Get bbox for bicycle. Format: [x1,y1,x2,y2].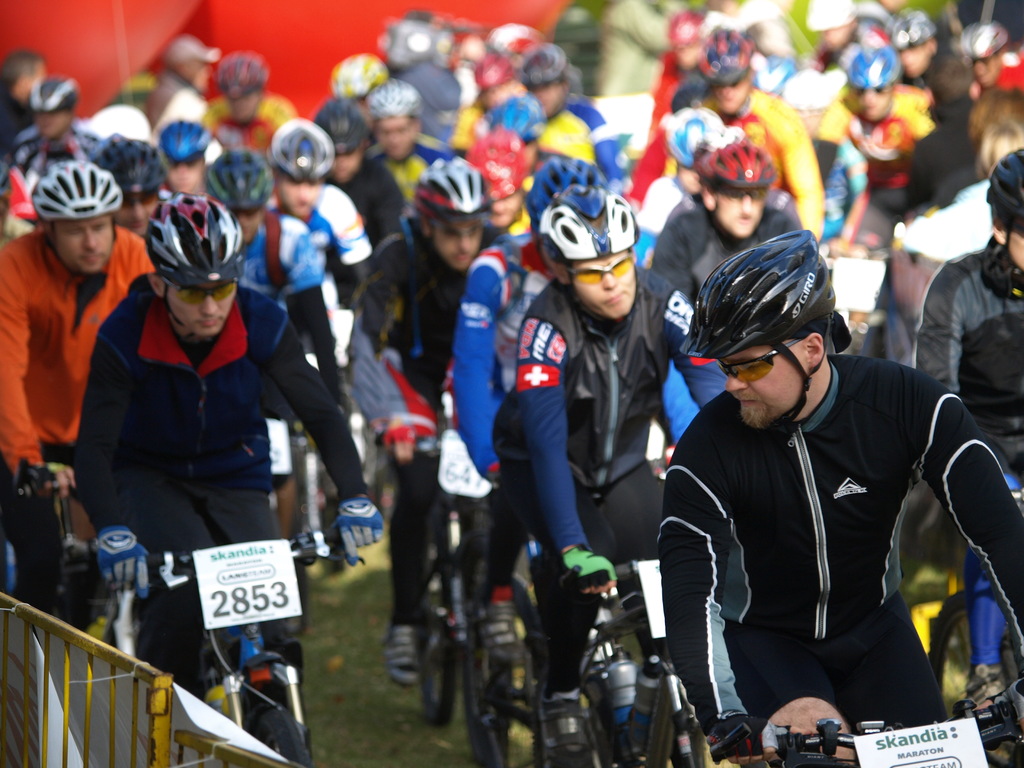
[372,426,496,767].
